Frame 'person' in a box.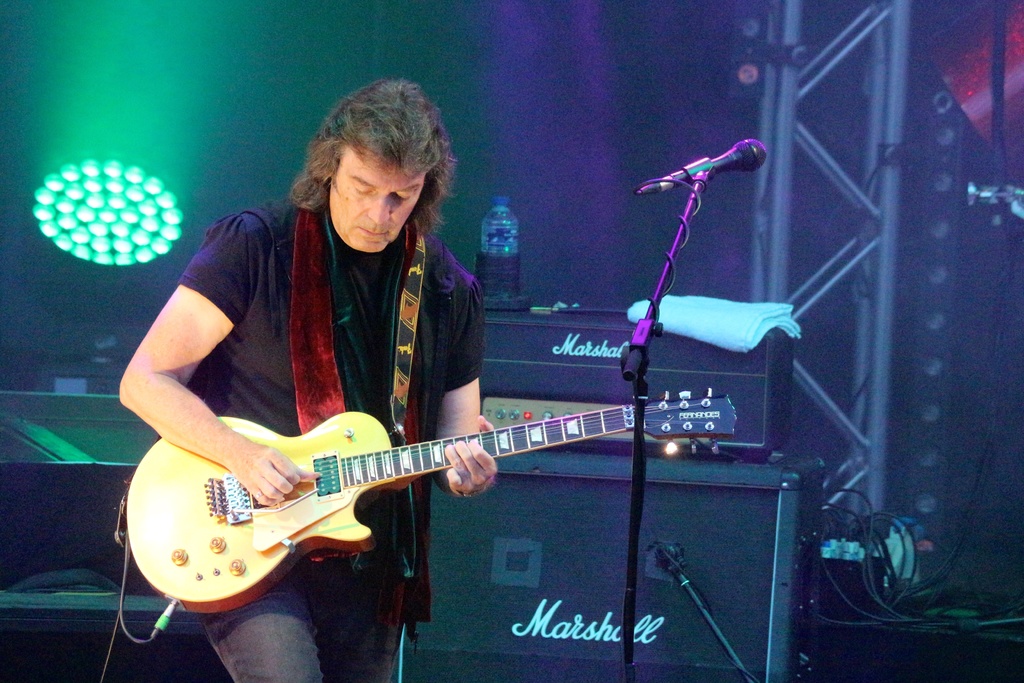
[x1=113, y1=69, x2=500, y2=682].
